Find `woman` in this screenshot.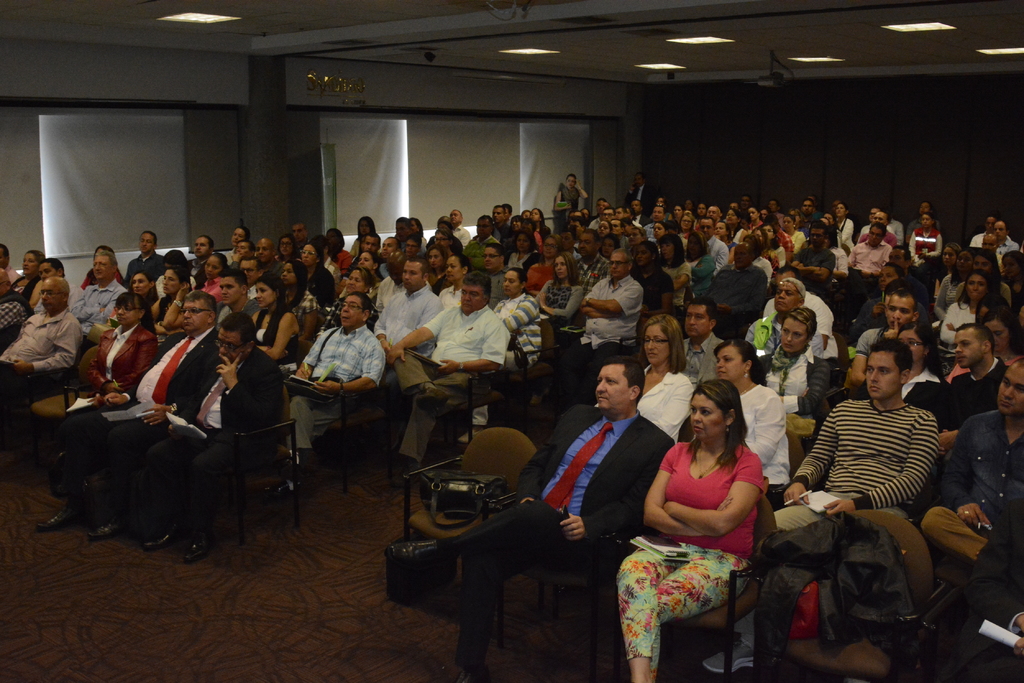
The bounding box for `woman` is [left=224, top=227, right=246, bottom=260].
